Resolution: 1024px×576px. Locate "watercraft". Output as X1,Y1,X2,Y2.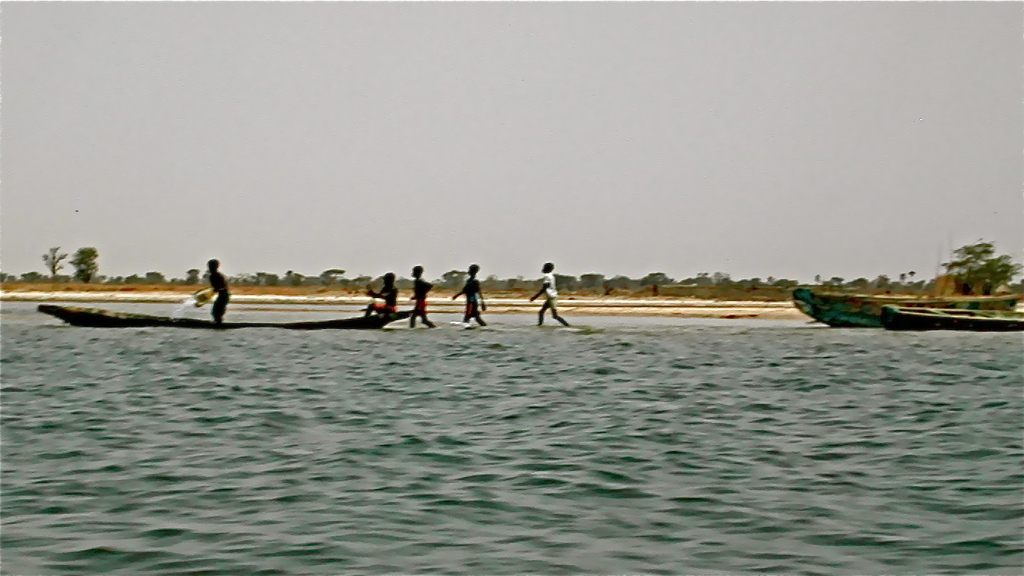
882,301,1023,334.
